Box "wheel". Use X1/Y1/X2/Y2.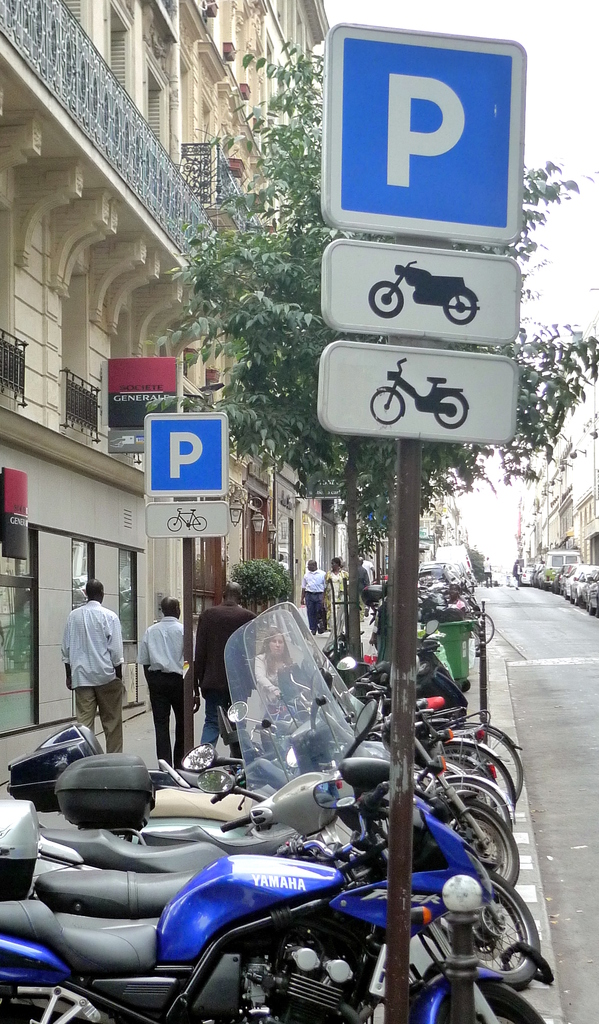
447/802/517/888.
